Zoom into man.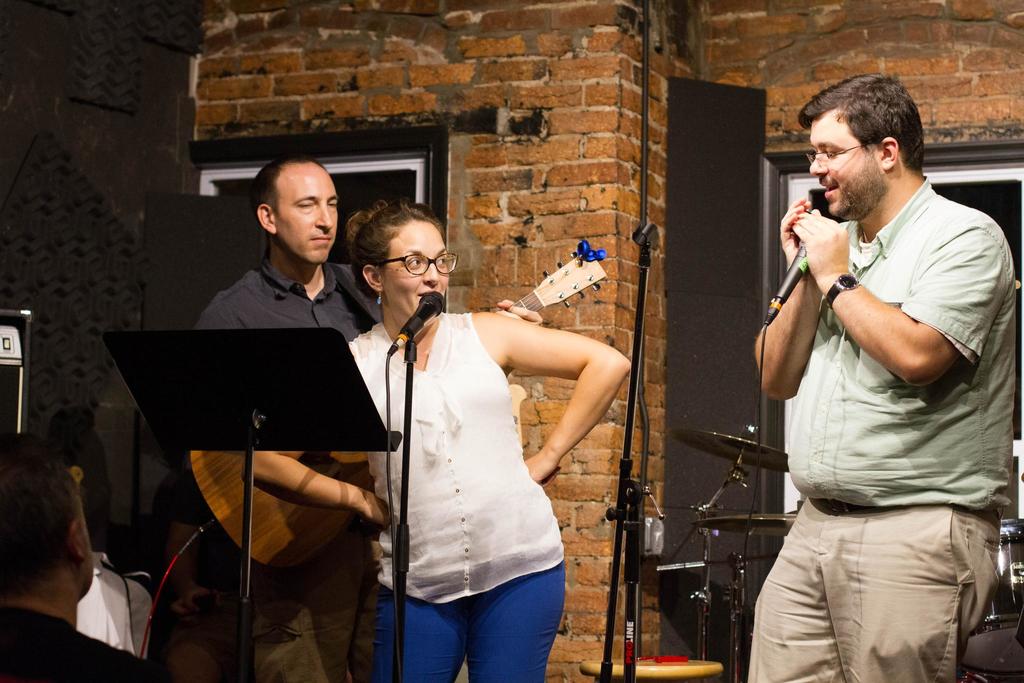
Zoom target: box=[746, 70, 1010, 659].
